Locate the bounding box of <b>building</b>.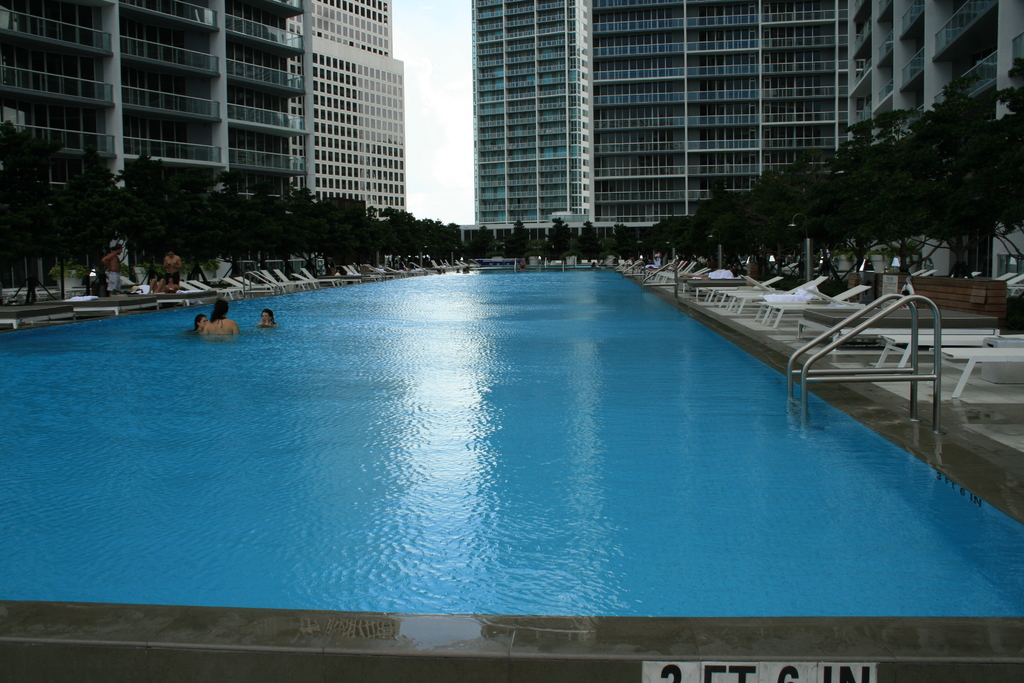
Bounding box: left=0, top=0, right=317, bottom=214.
